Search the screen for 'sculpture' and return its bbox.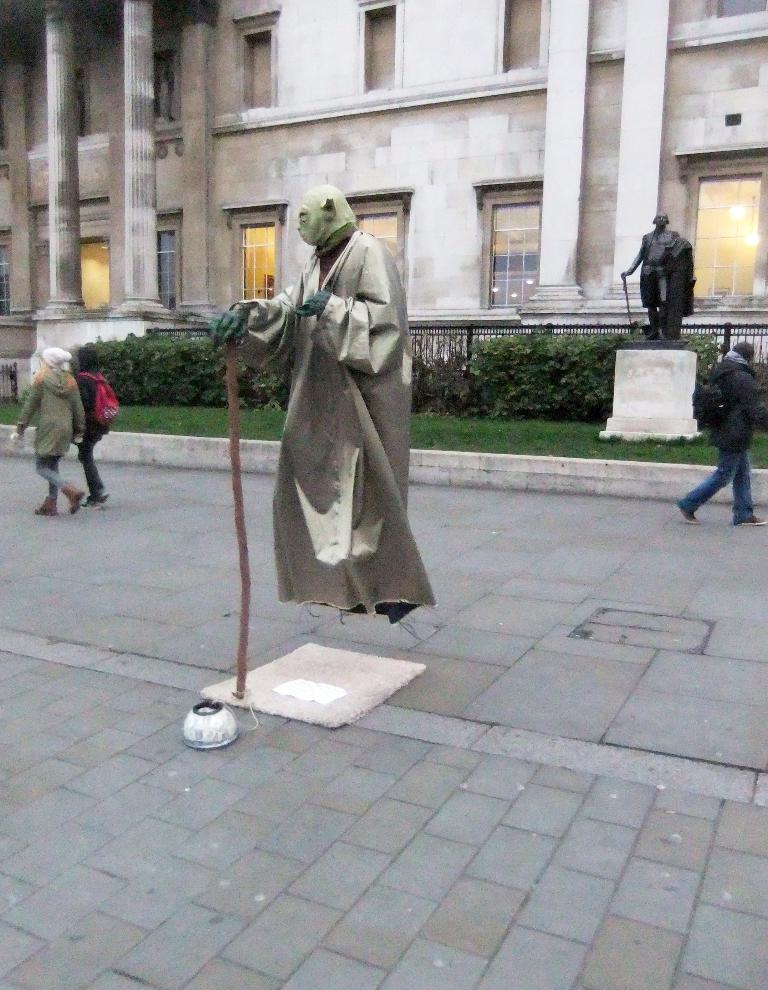
Found: x1=197, y1=176, x2=441, y2=700.
